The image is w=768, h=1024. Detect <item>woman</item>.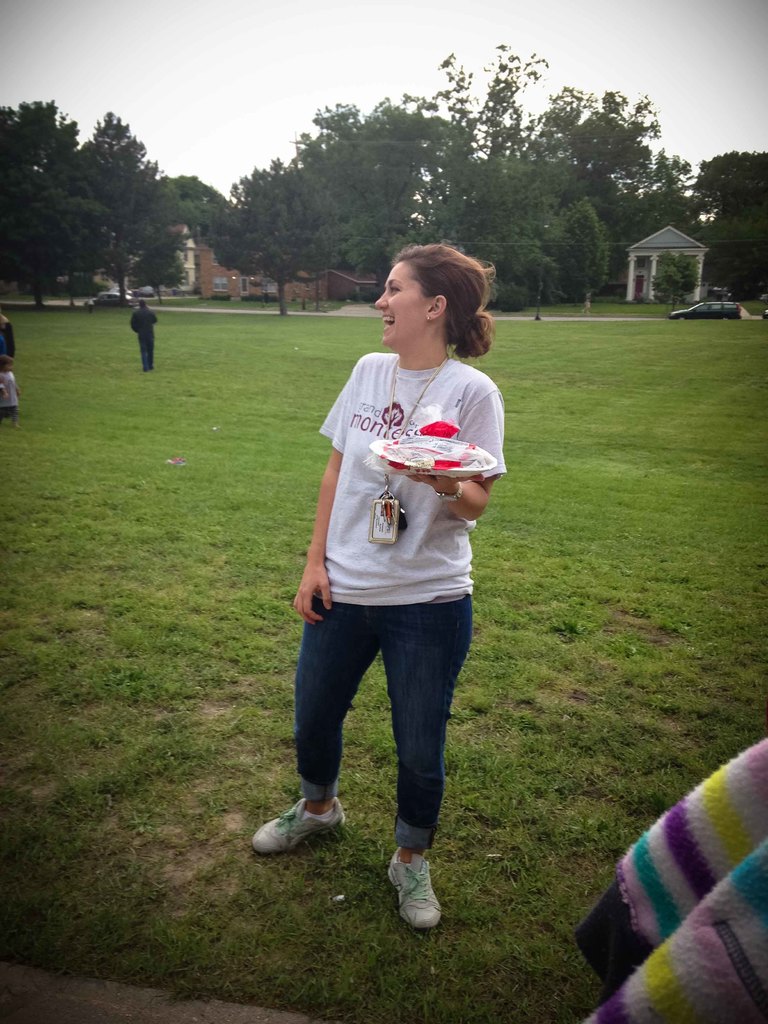
Detection: x1=280 y1=252 x2=518 y2=886.
